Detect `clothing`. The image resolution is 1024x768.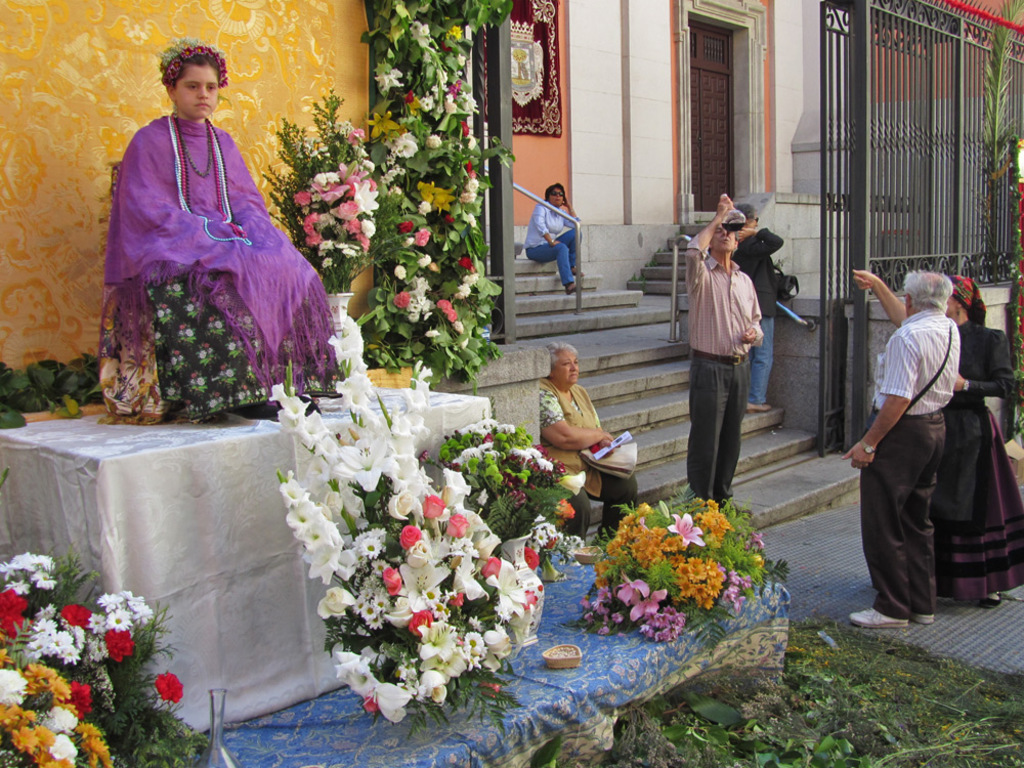
859/311/963/620.
